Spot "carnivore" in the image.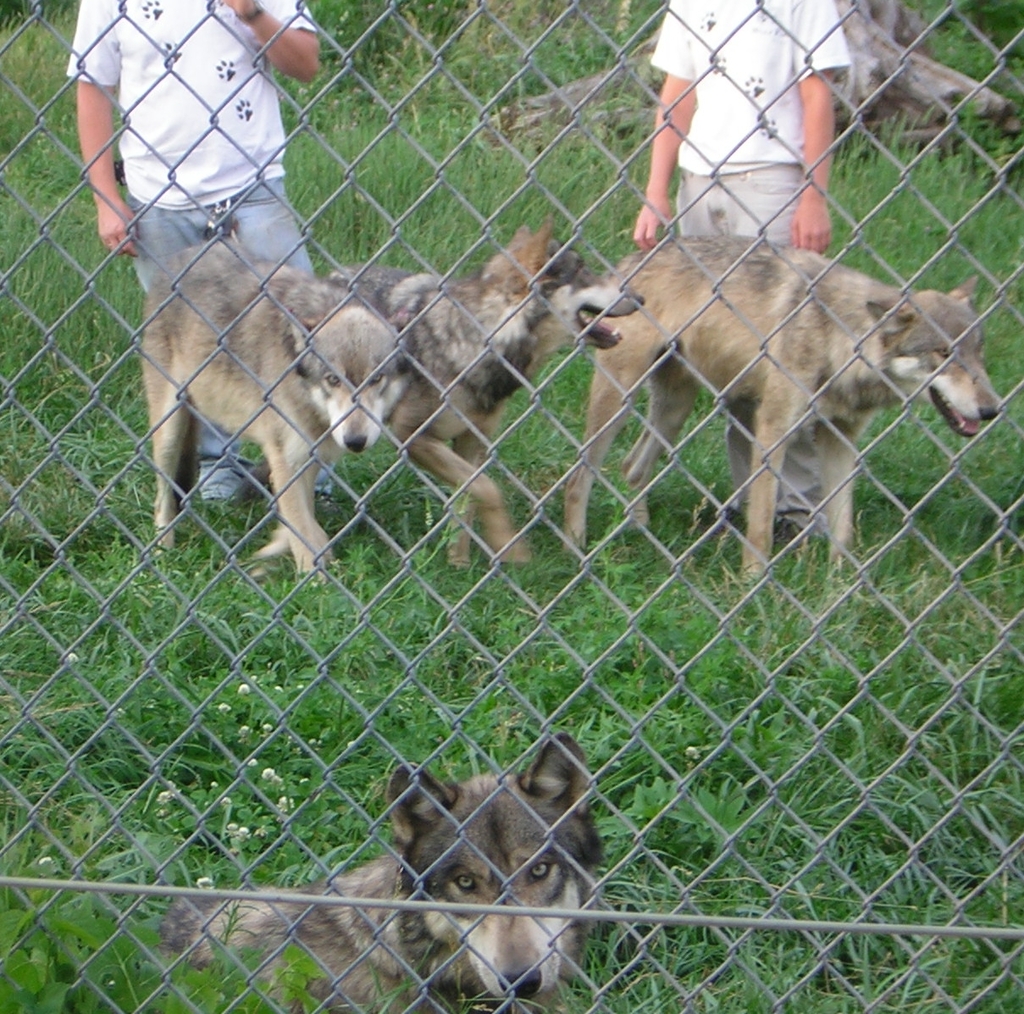
"carnivore" found at {"x1": 135, "y1": 228, "x2": 429, "y2": 589}.
